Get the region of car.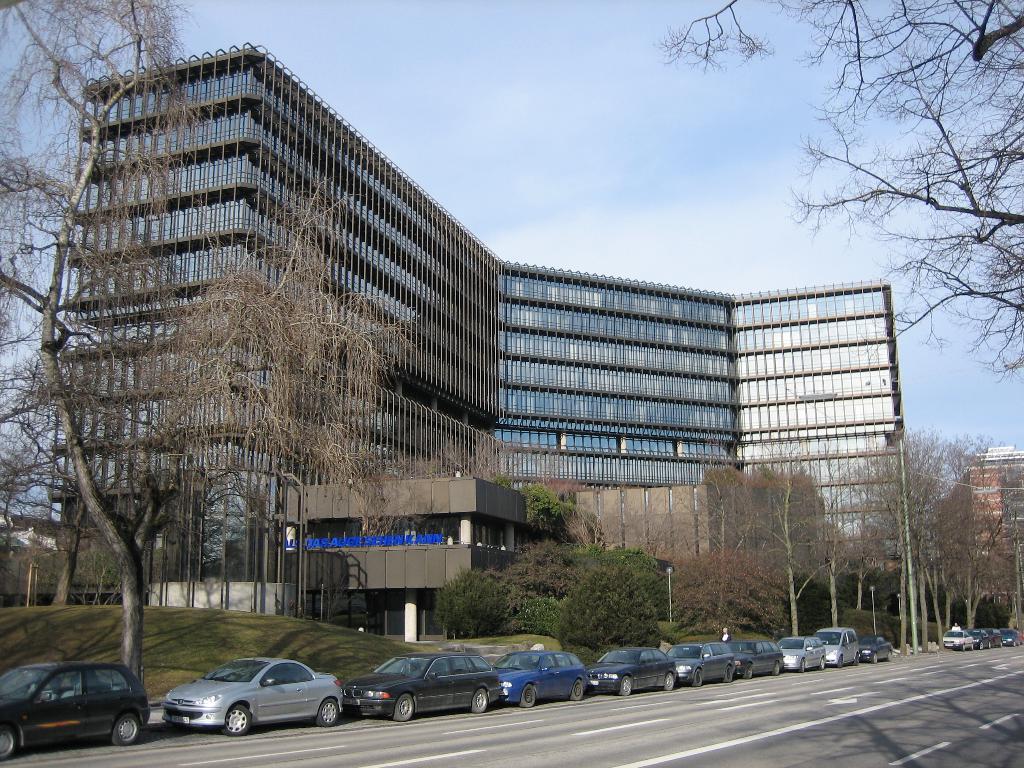
<region>773, 634, 831, 669</region>.
